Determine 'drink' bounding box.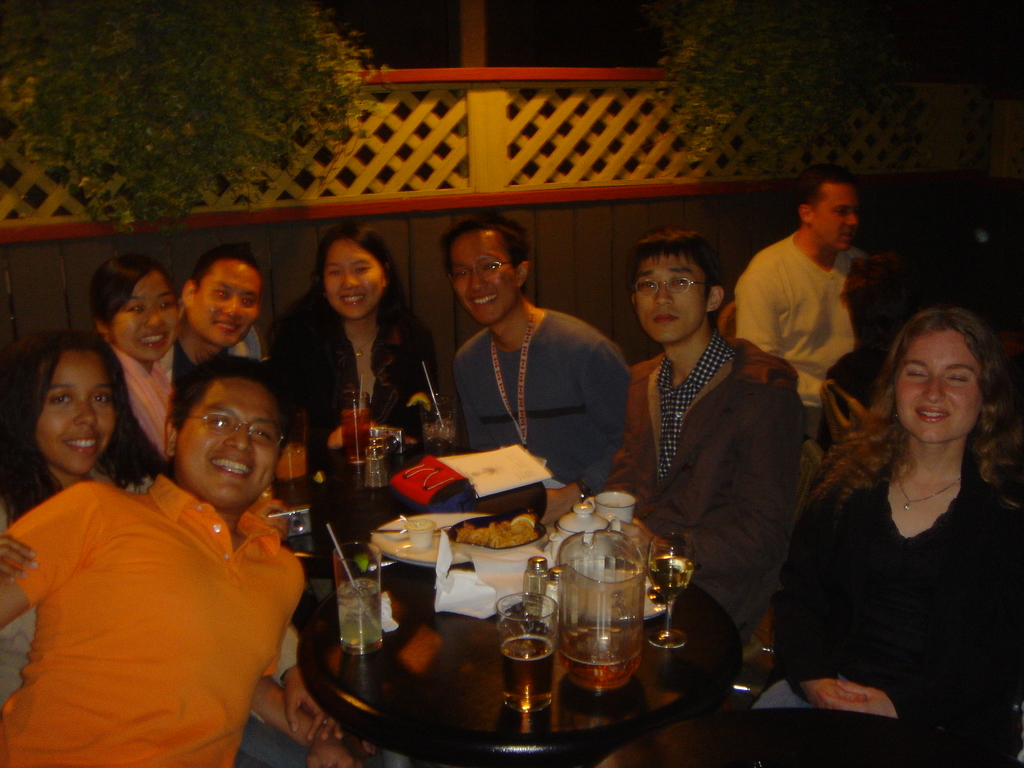
Determined: {"left": 337, "top": 408, "right": 372, "bottom": 465}.
